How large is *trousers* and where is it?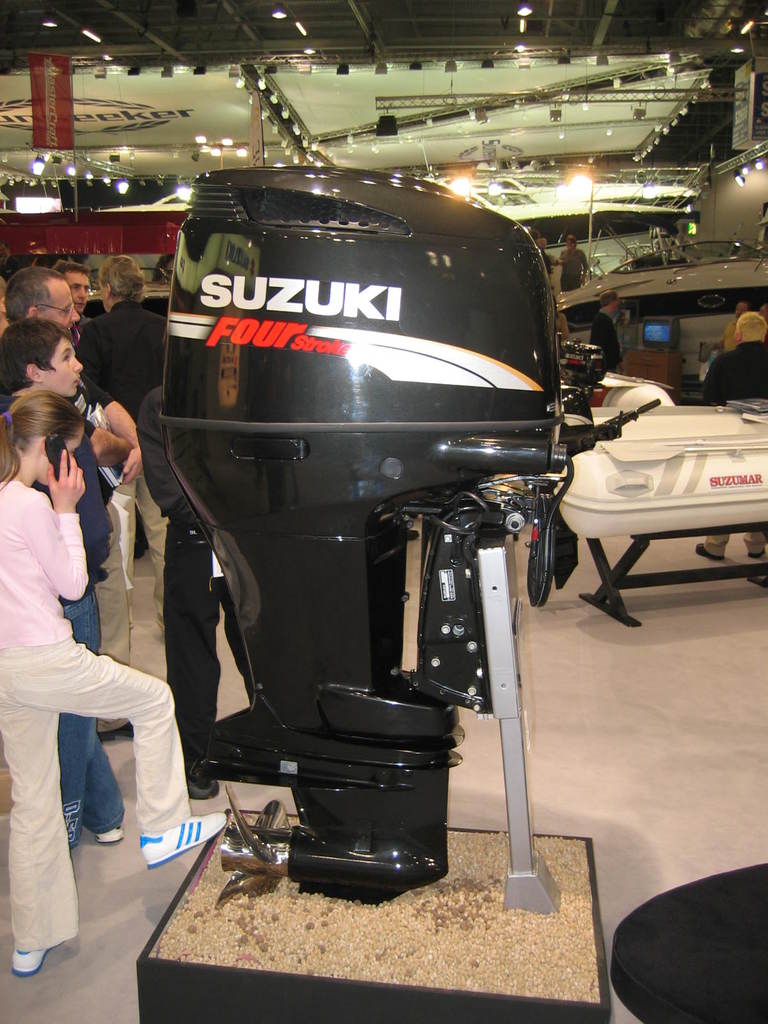
Bounding box: locate(0, 639, 188, 951).
